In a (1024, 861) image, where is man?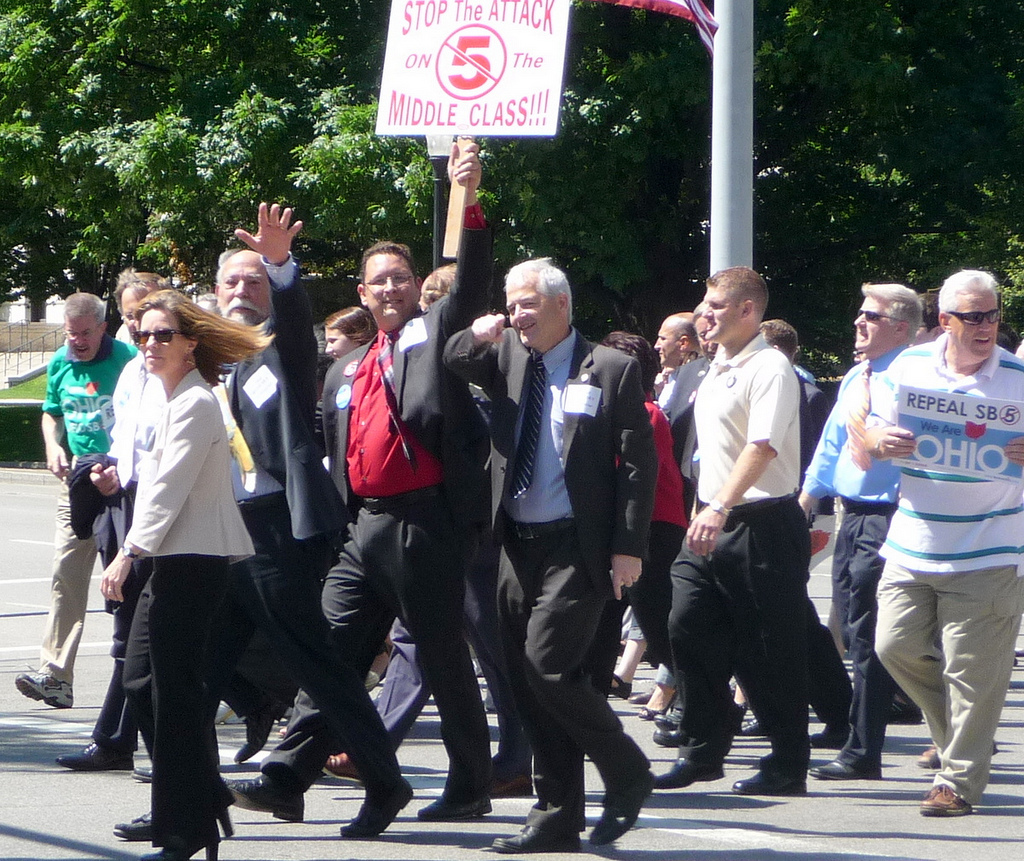
<box>10,290,144,709</box>.
